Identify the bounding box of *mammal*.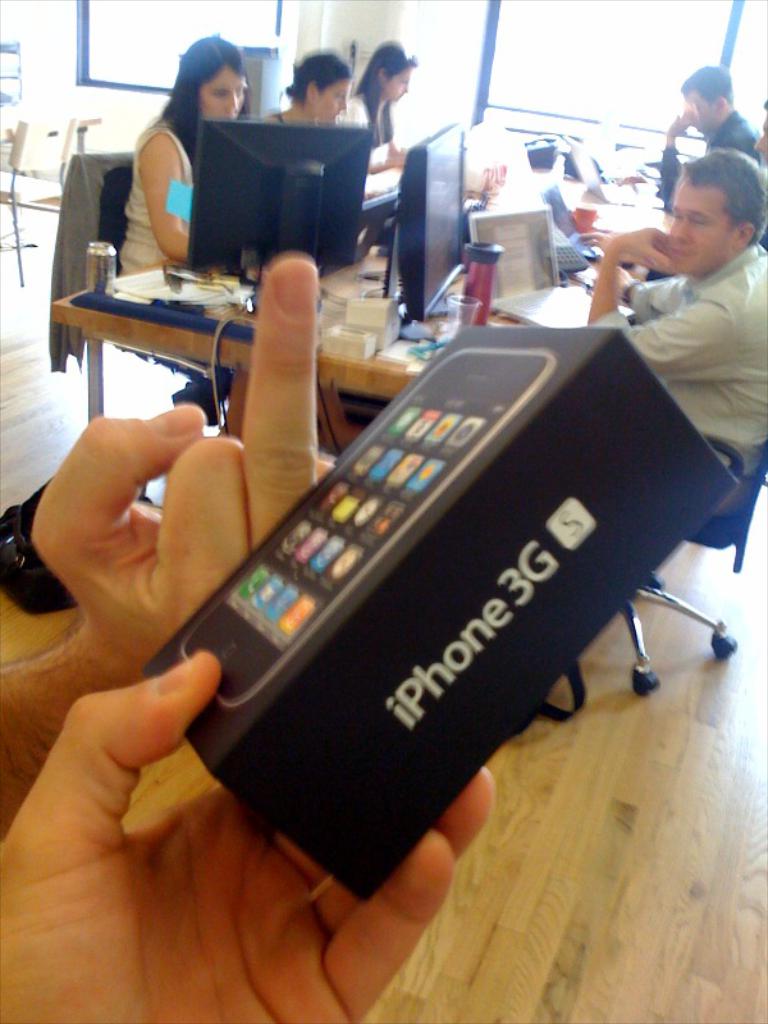
crop(115, 44, 283, 253).
